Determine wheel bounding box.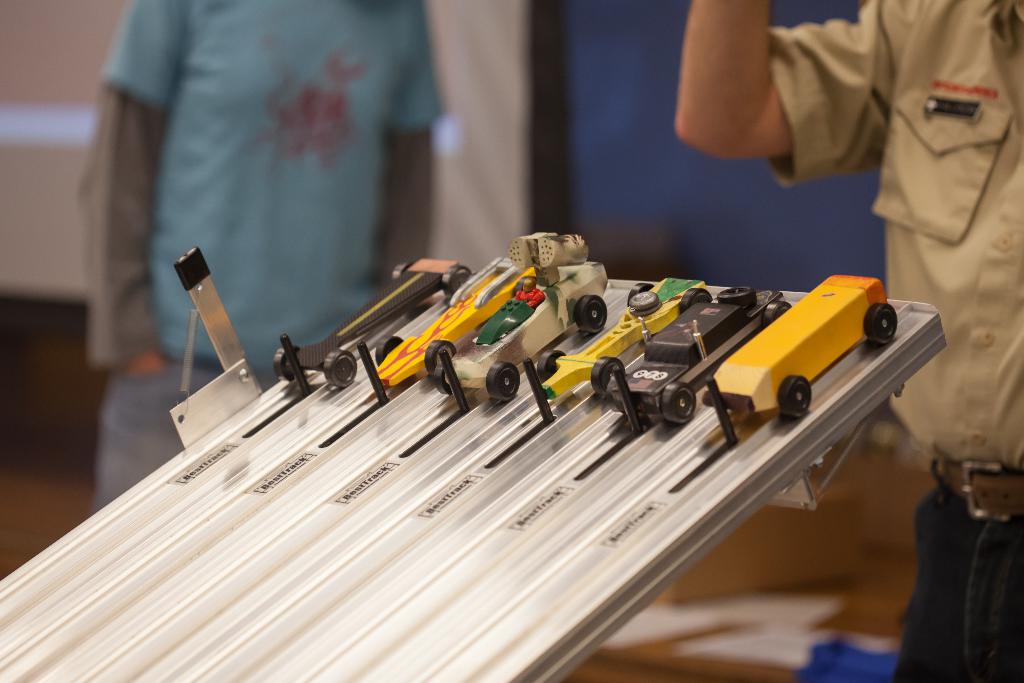
Determined: box(479, 359, 522, 400).
